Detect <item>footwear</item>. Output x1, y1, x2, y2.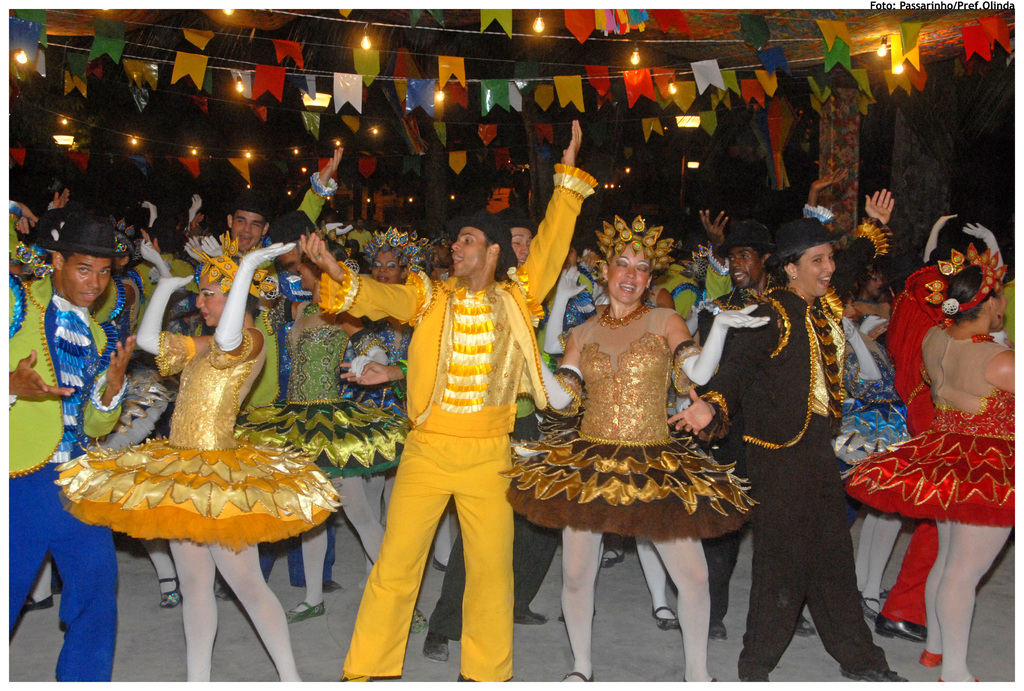
798, 616, 814, 635.
